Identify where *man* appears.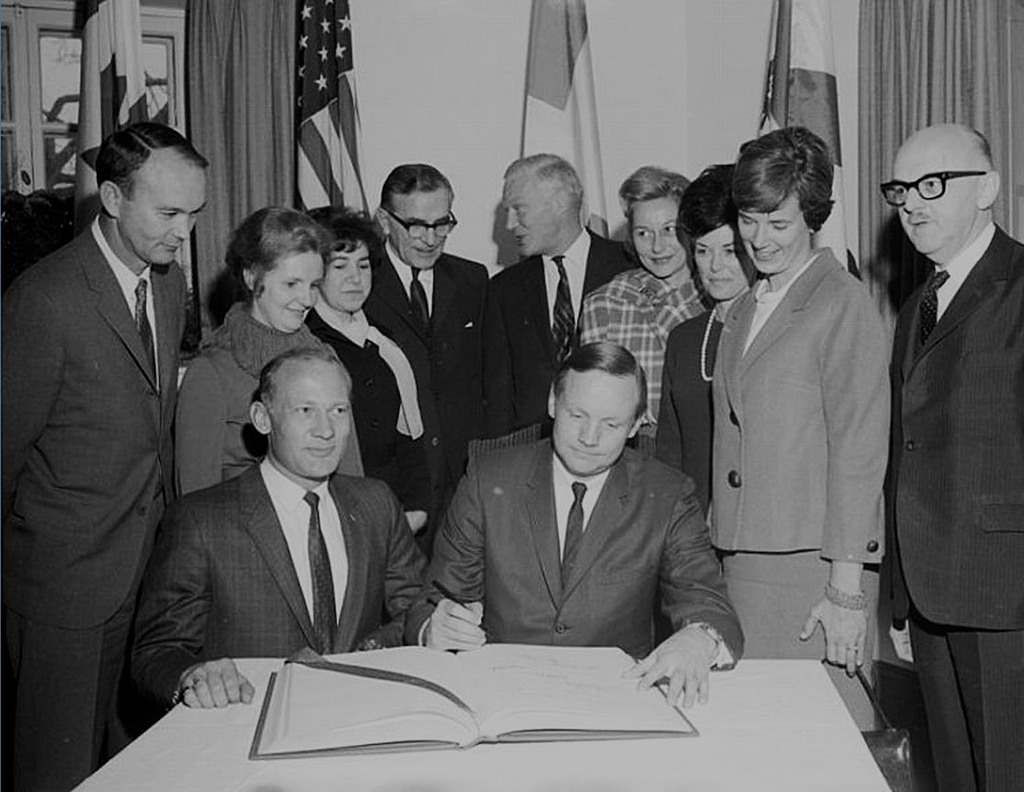
Appears at (left=865, top=123, right=1023, bottom=791).
